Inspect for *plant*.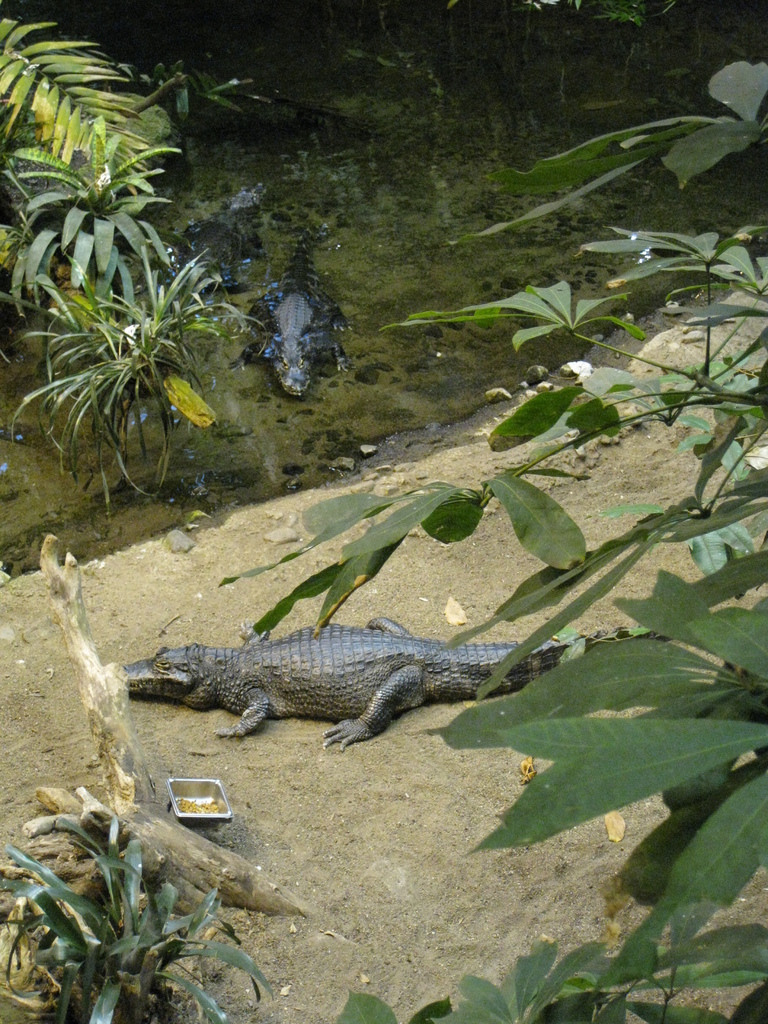
Inspection: BBox(448, 30, 767, 244).
